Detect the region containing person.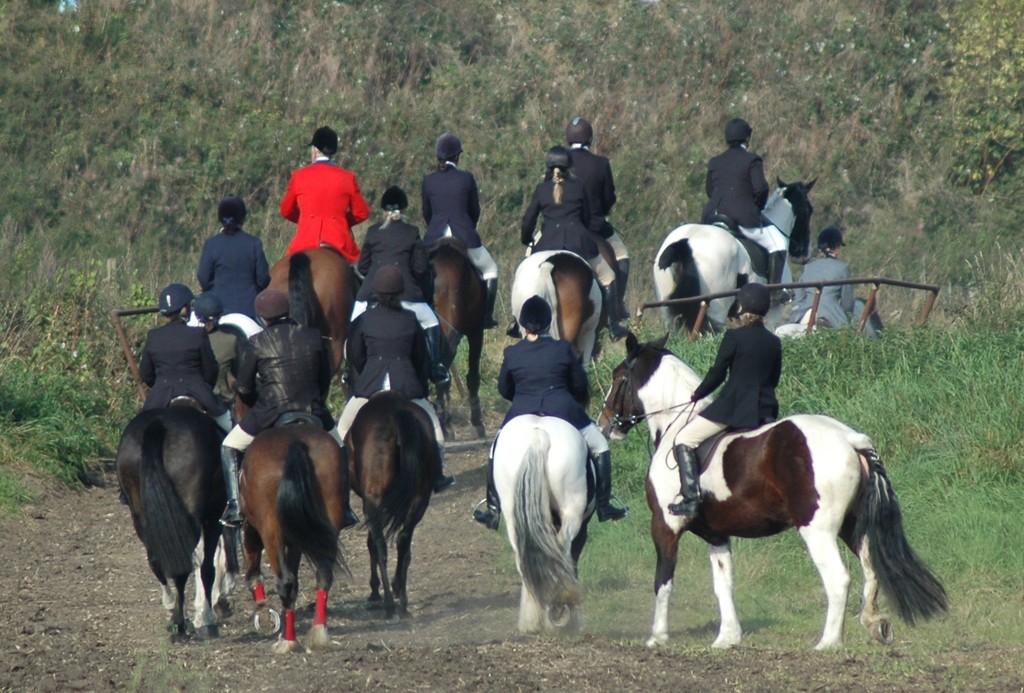
select_region(273, 126, 374, 270).
